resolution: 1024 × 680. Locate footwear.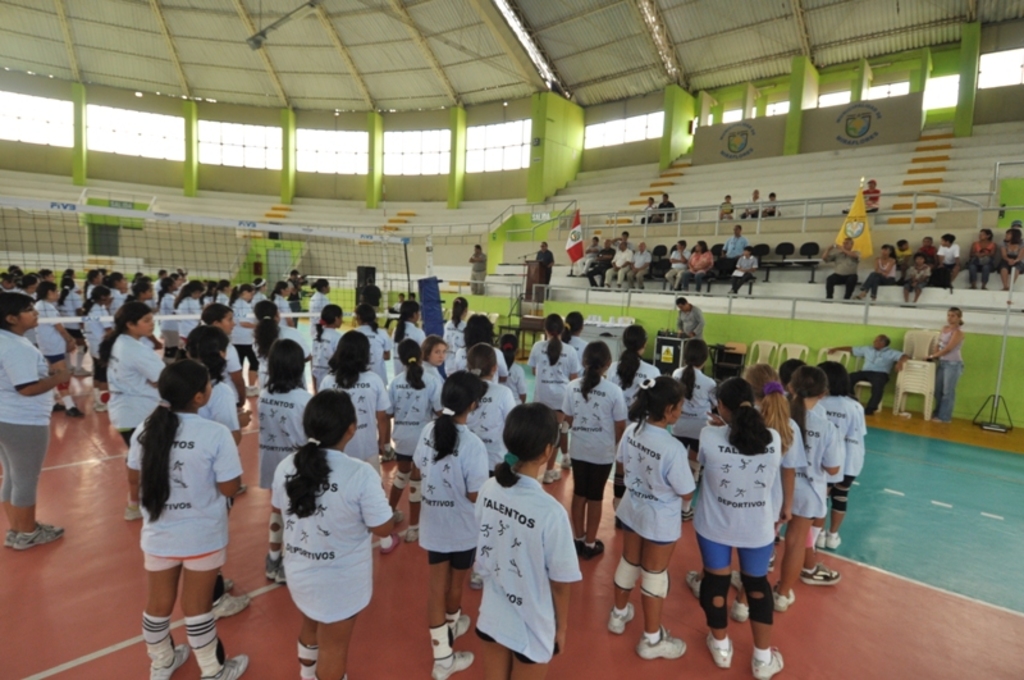
box(430, 649, 475, 679).
